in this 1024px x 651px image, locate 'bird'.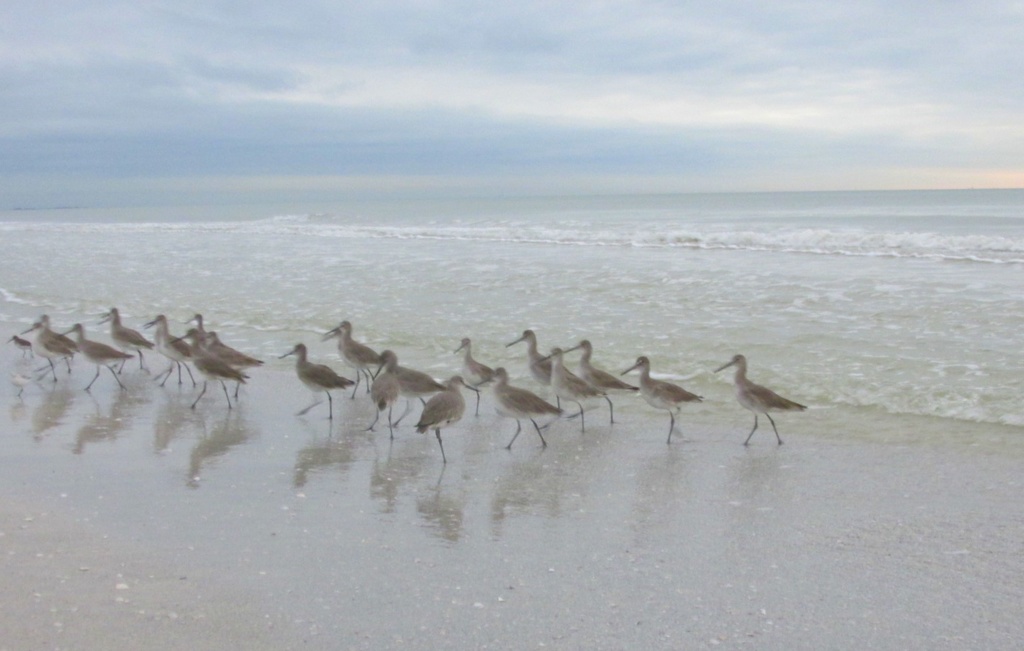
Bounding box: bbox=(258, 336, 355, 431).
